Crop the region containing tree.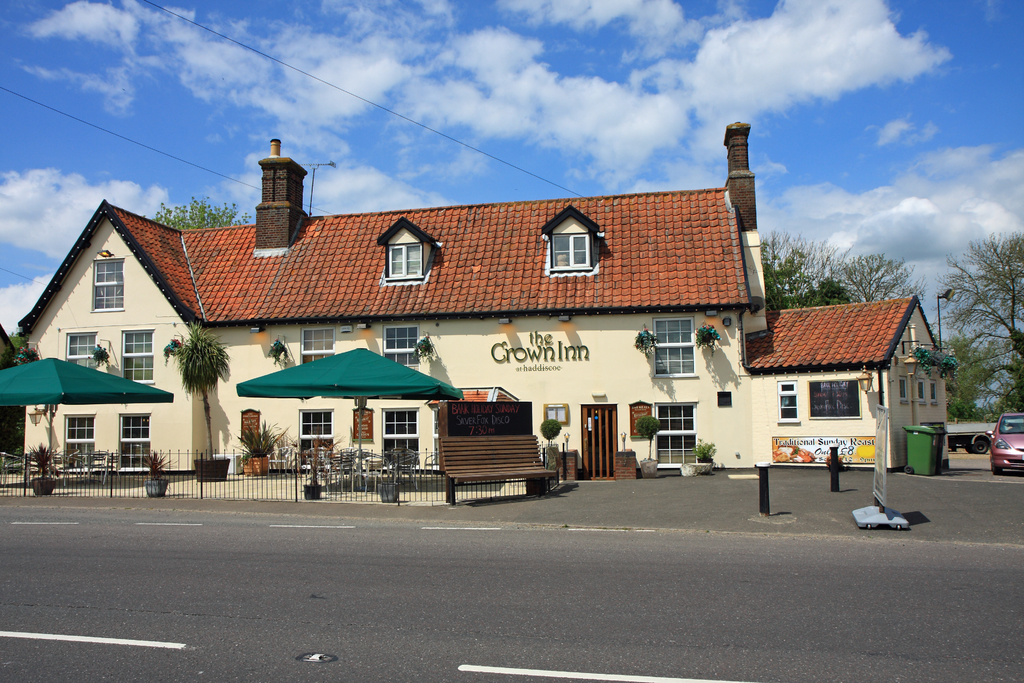
Crop region: select_region(152, 199, 250, 231).
